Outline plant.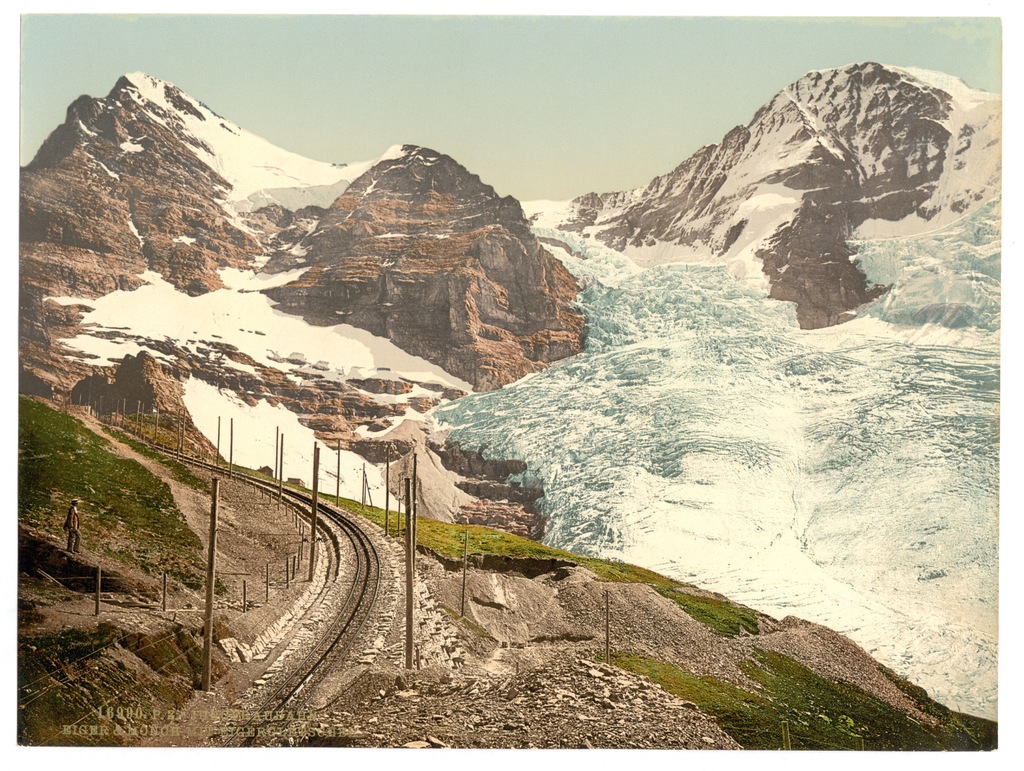
Outline: (579, 640, 1013, 756).
